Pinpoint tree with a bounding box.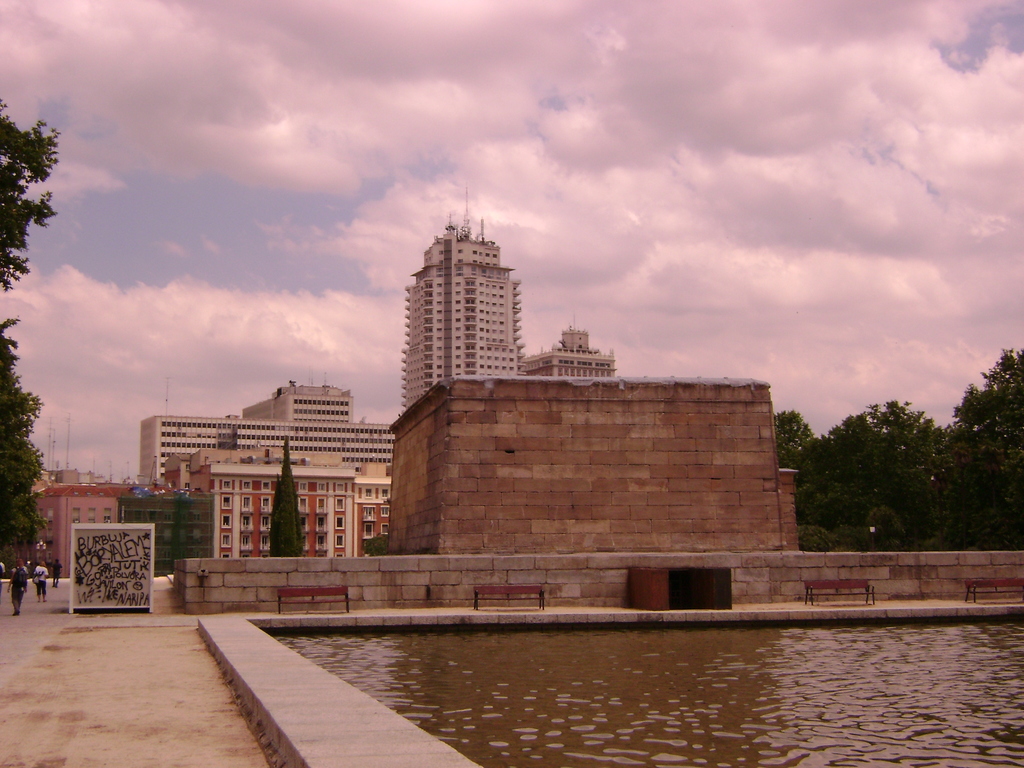
bbox(0, 109, 65, 563).
